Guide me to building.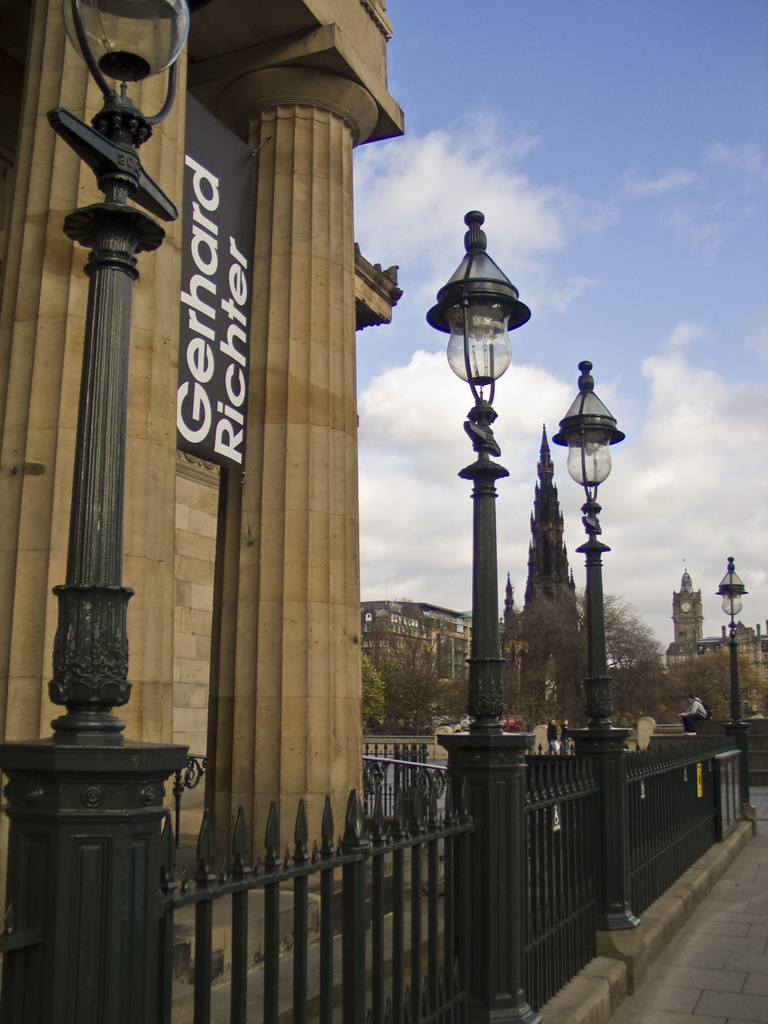
Guidance: bbox(669, 578, 767, 714).
